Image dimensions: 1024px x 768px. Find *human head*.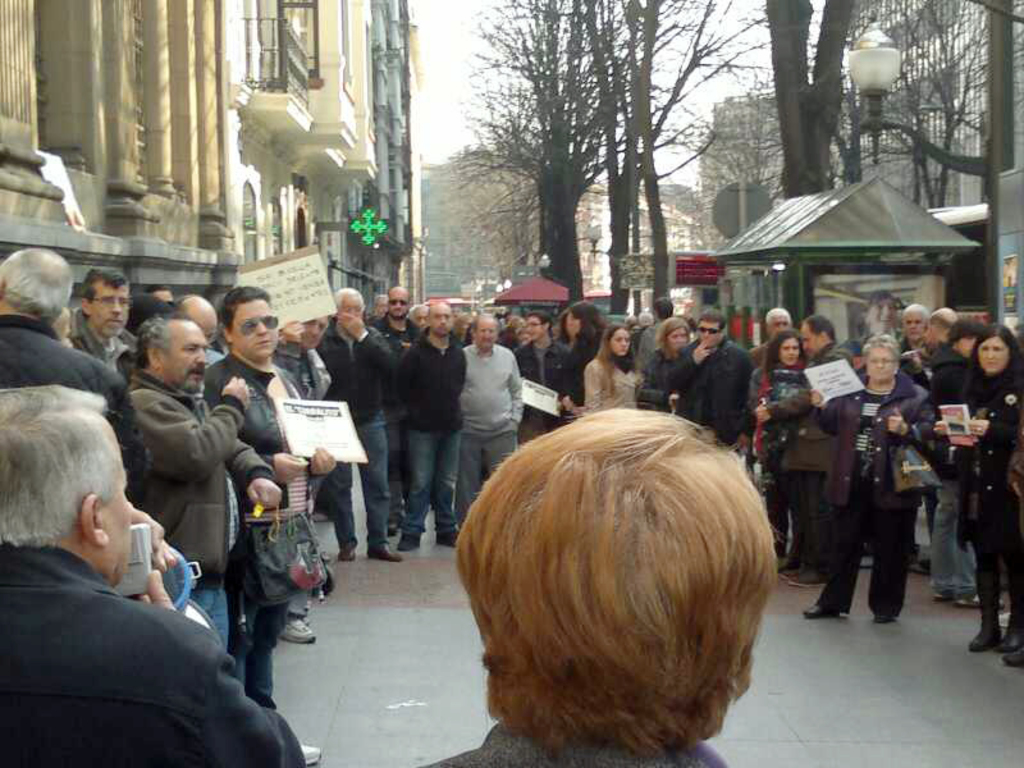
799:306:832:360.
